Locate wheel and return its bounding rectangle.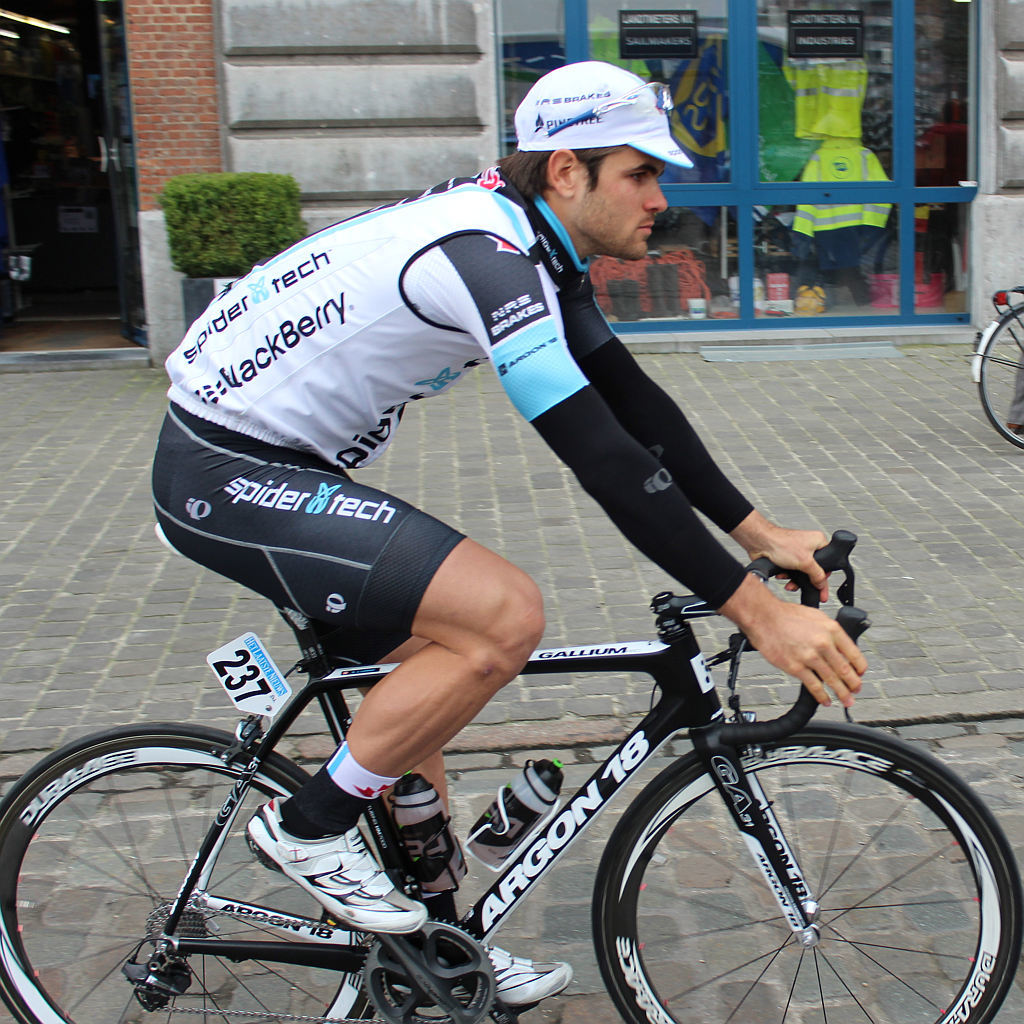
left=594, top=714, right=1023, bottom=1023.
